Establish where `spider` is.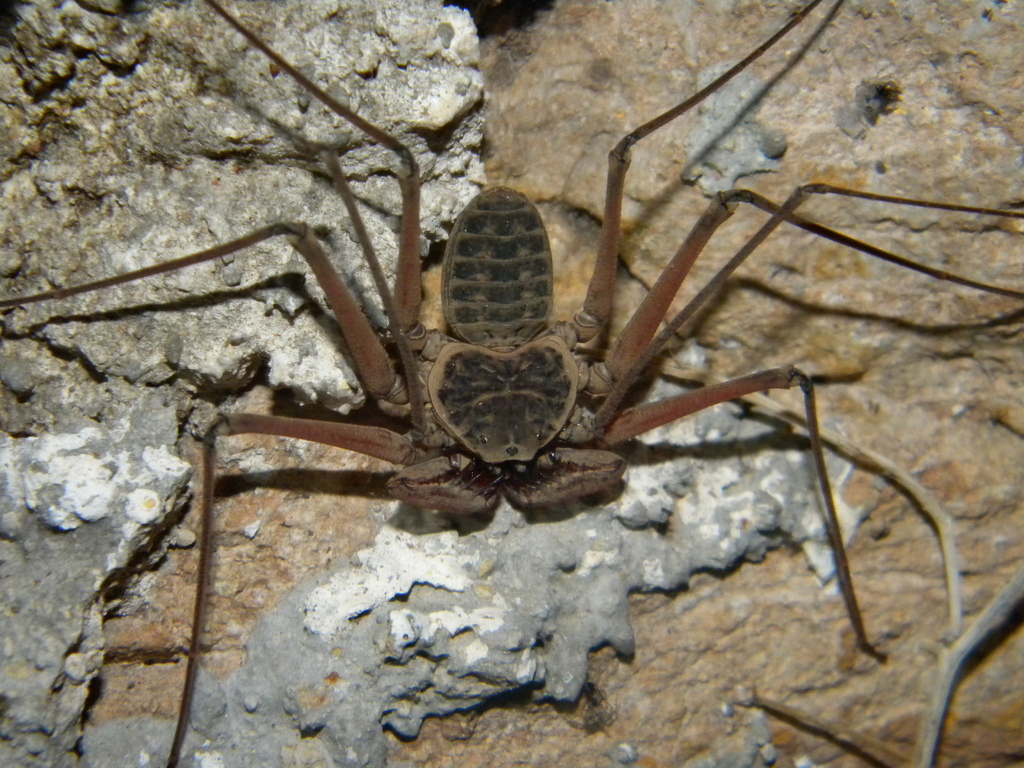
Established at <box>0,0,1023,767</box>.
